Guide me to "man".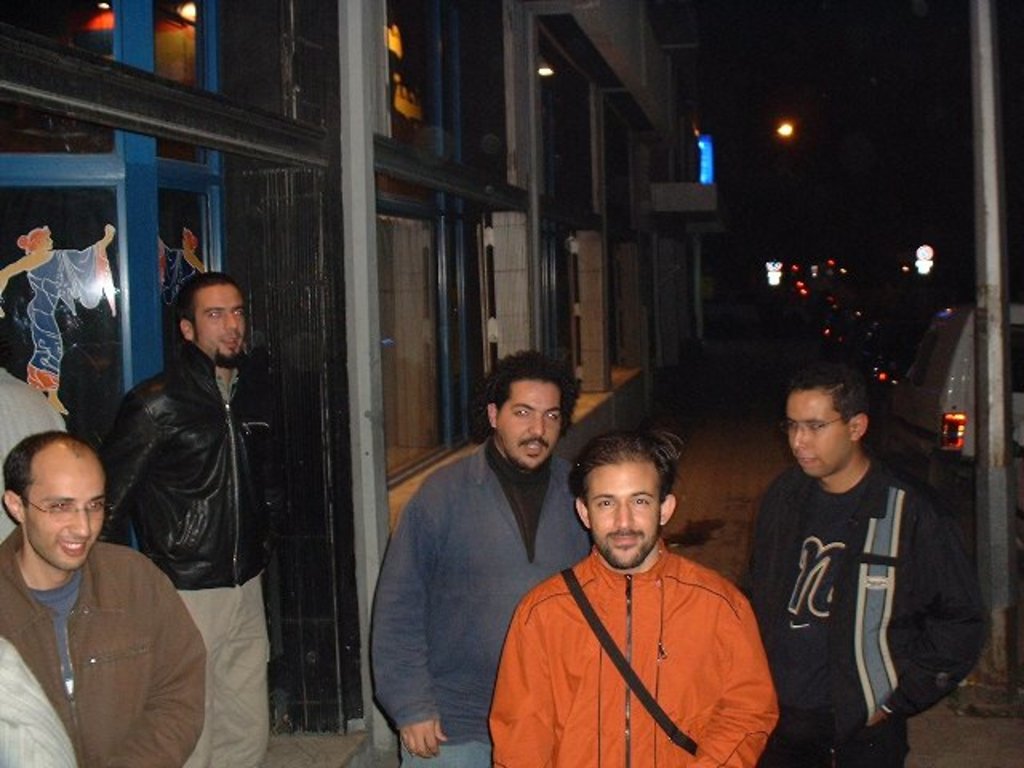
Guidance: locate(488, 416, 782, 765).
